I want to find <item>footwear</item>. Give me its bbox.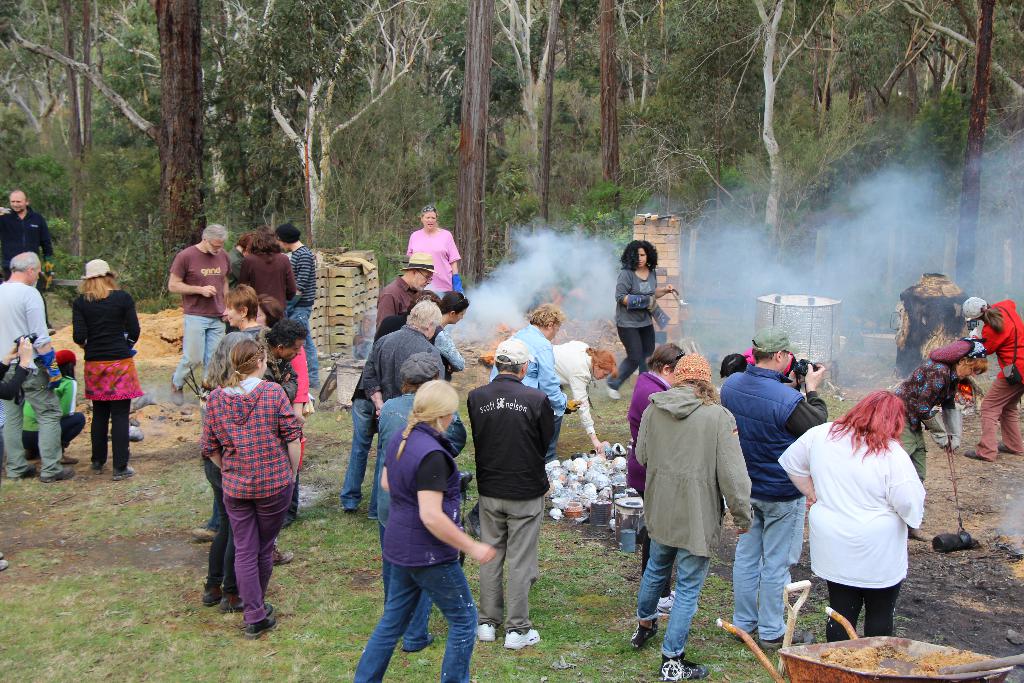
90,465,102,474.
